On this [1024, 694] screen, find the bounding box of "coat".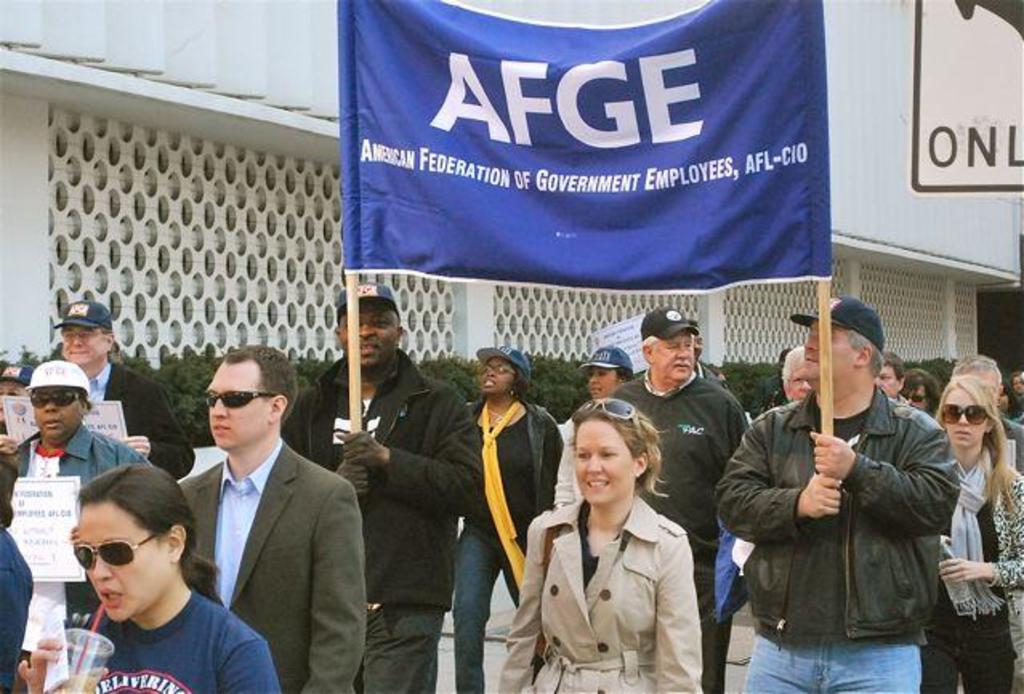
Bounding box: {"left": 513, "top": 450, "right": 718, "bottom": 684}.
